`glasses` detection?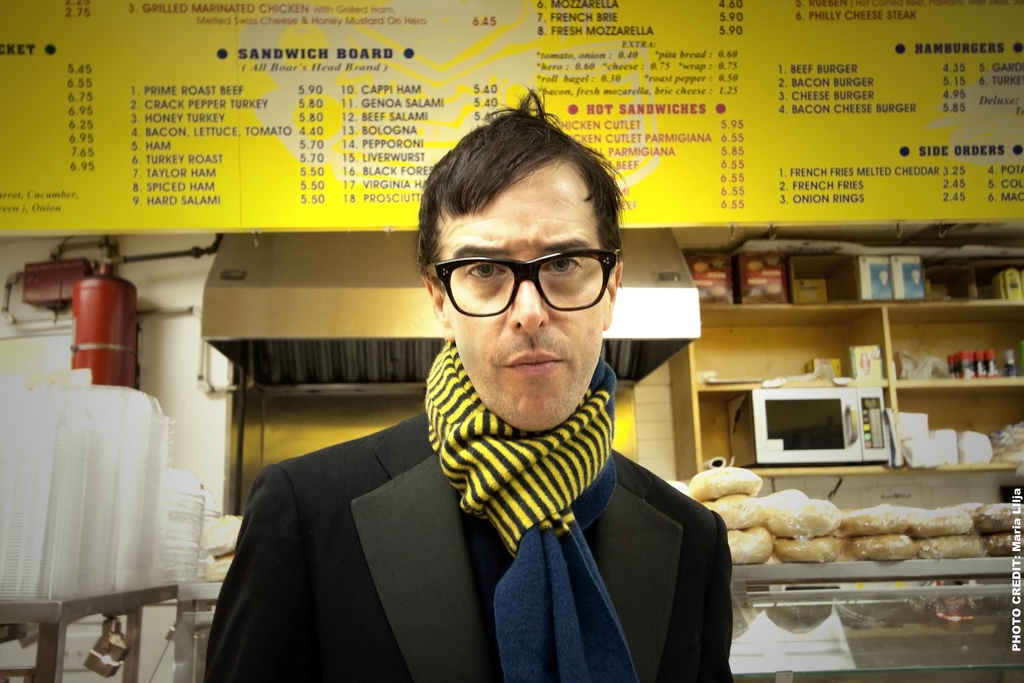
bbox(424, 241, 626, 320)
